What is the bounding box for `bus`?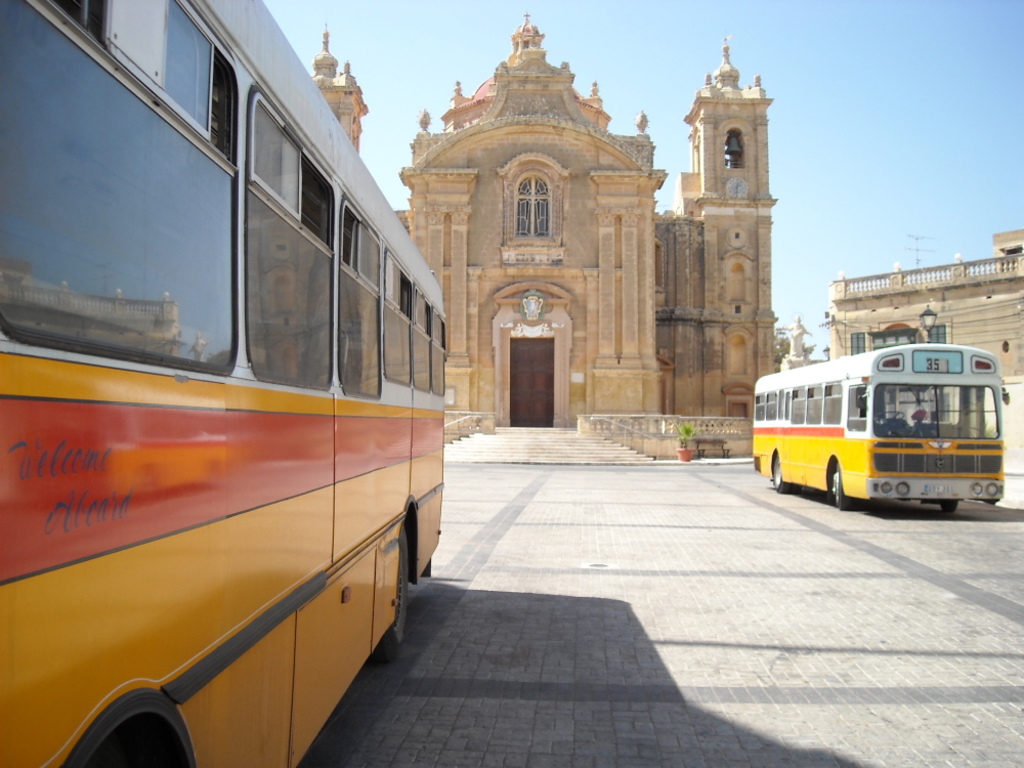
box=[751, 338, 1011, 514].
